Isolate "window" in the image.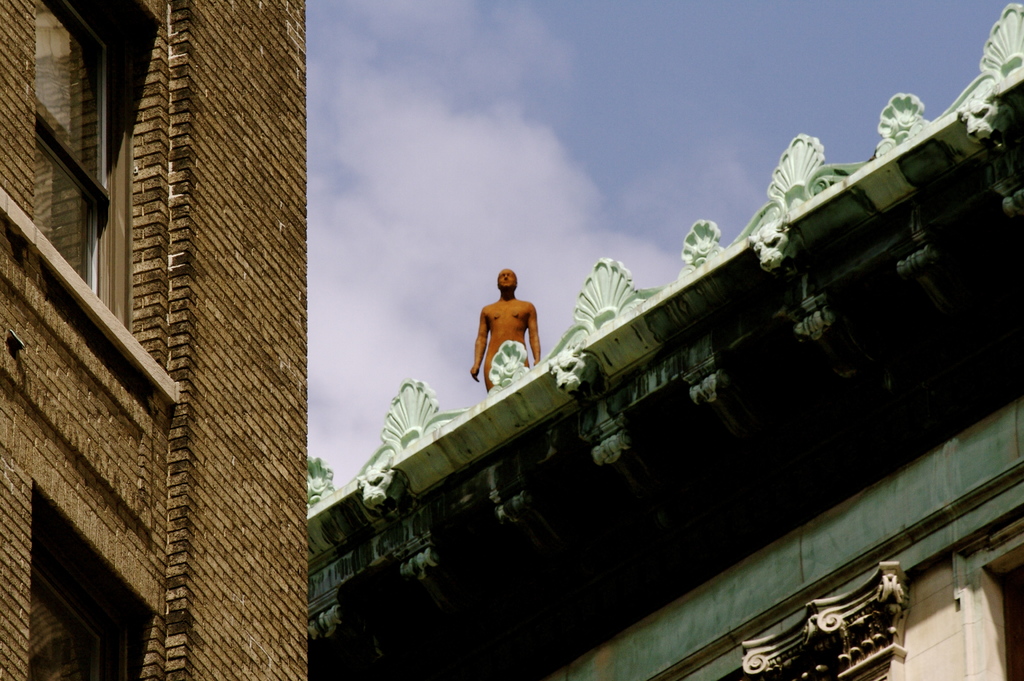
Isolated region: (37,484,154,680).
